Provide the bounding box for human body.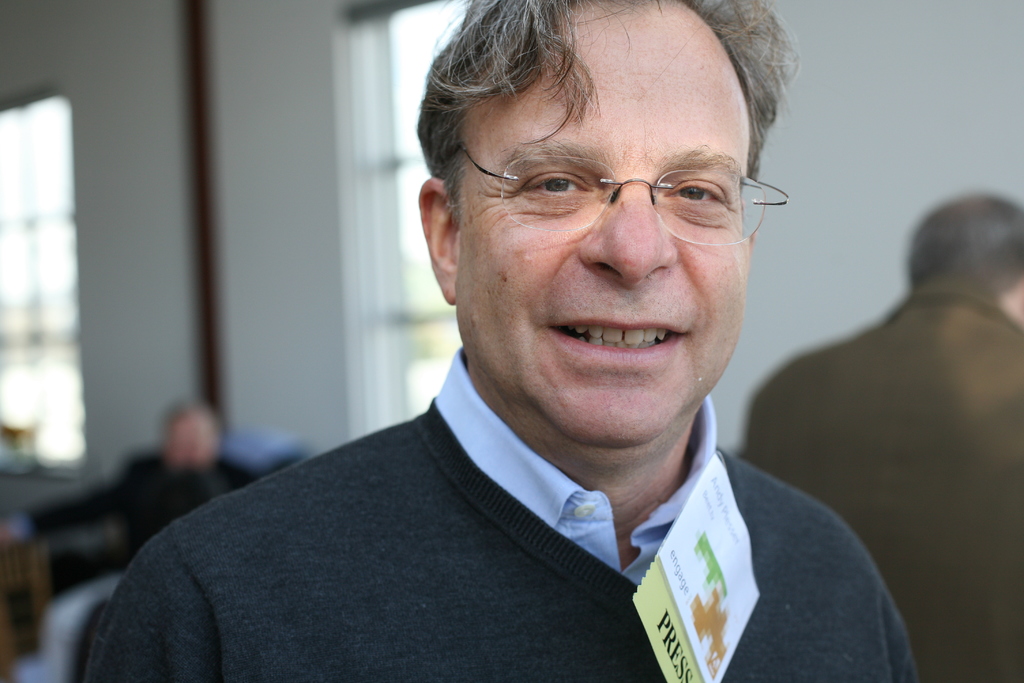
[x1=112, y1=402, x2=257, y2=570].
